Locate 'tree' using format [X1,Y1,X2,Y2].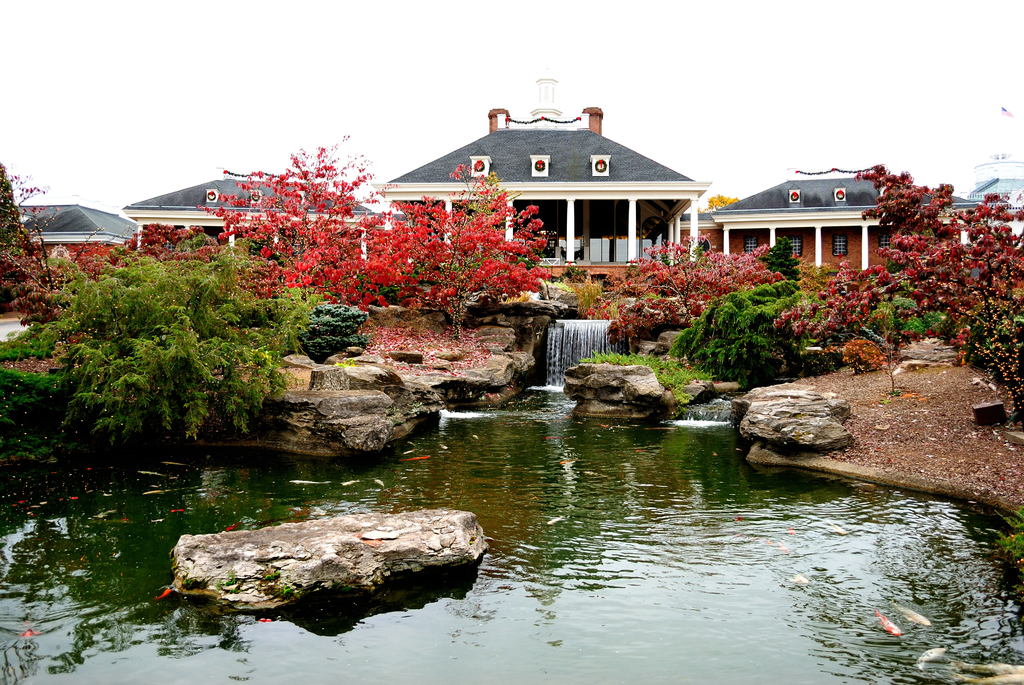
[396,162,545,340].
